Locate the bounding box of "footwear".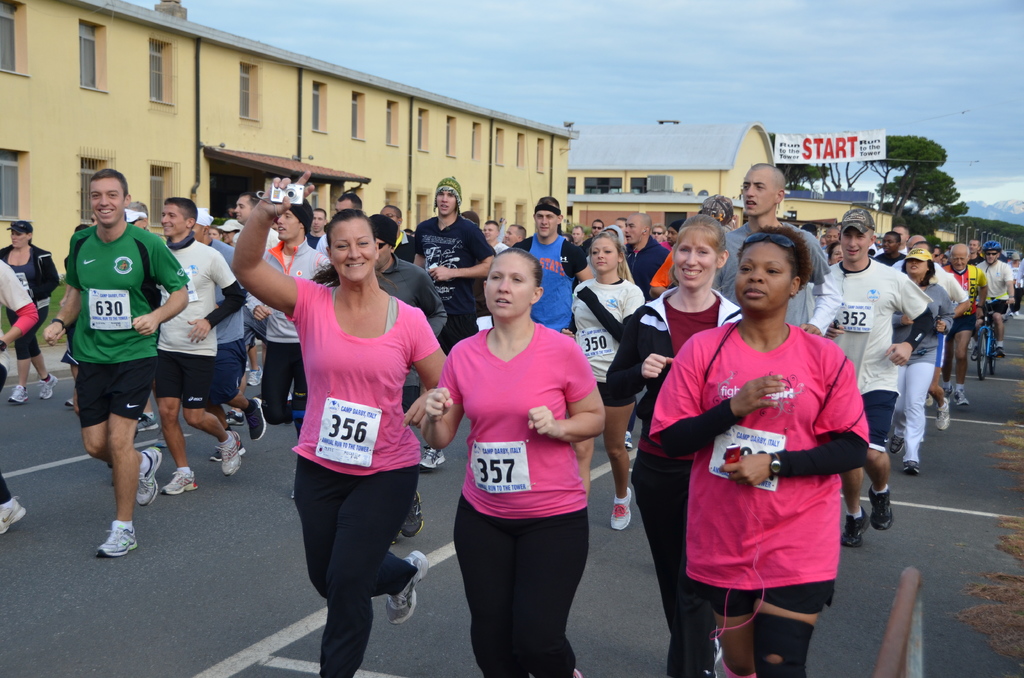
Bounding box: (248,366,263,387).
